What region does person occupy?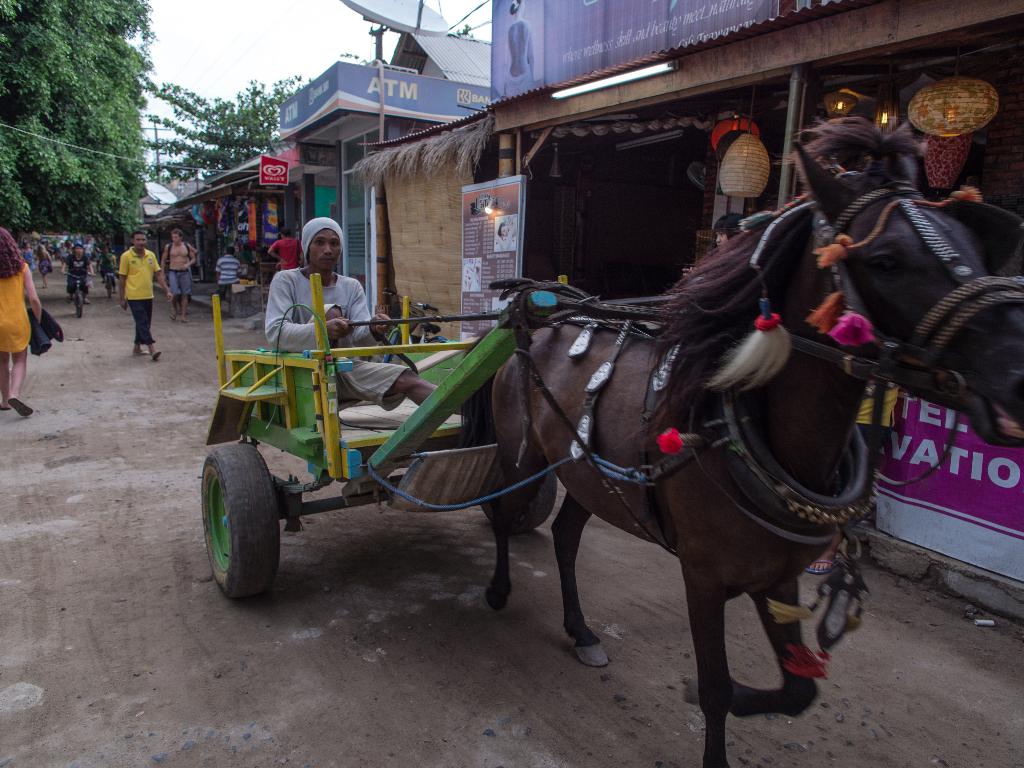
<bbox>267, 225, 303, 276</bbox>.
